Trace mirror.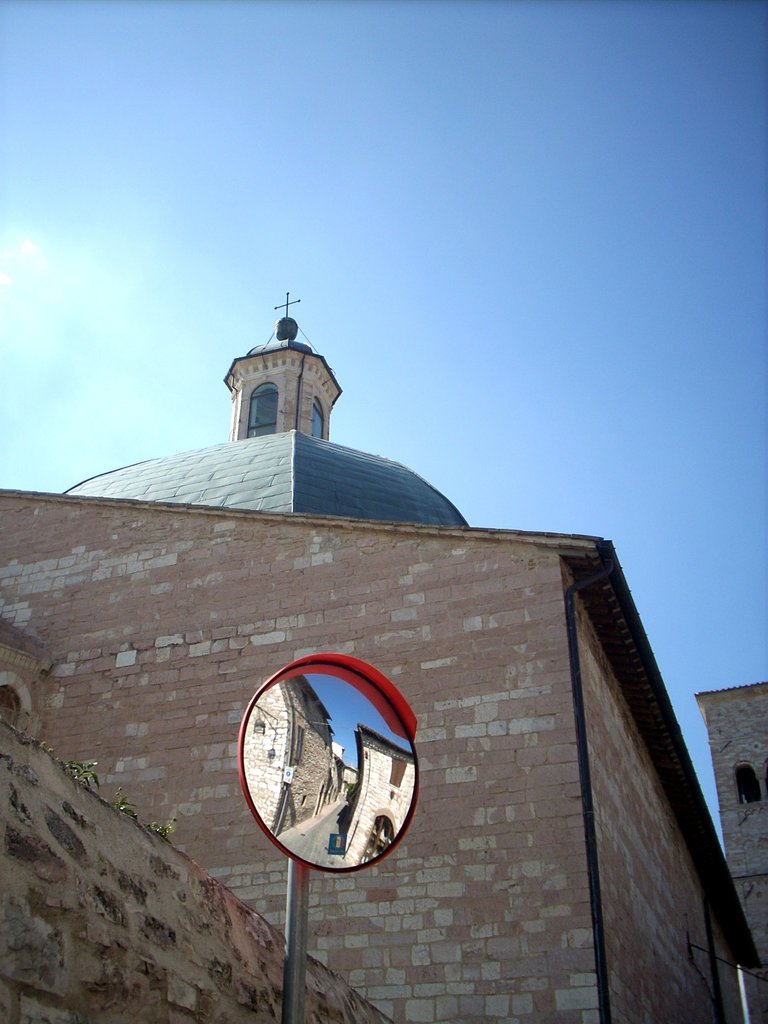
Traced to x1=243, y1=664, x2=424, y2=867.
